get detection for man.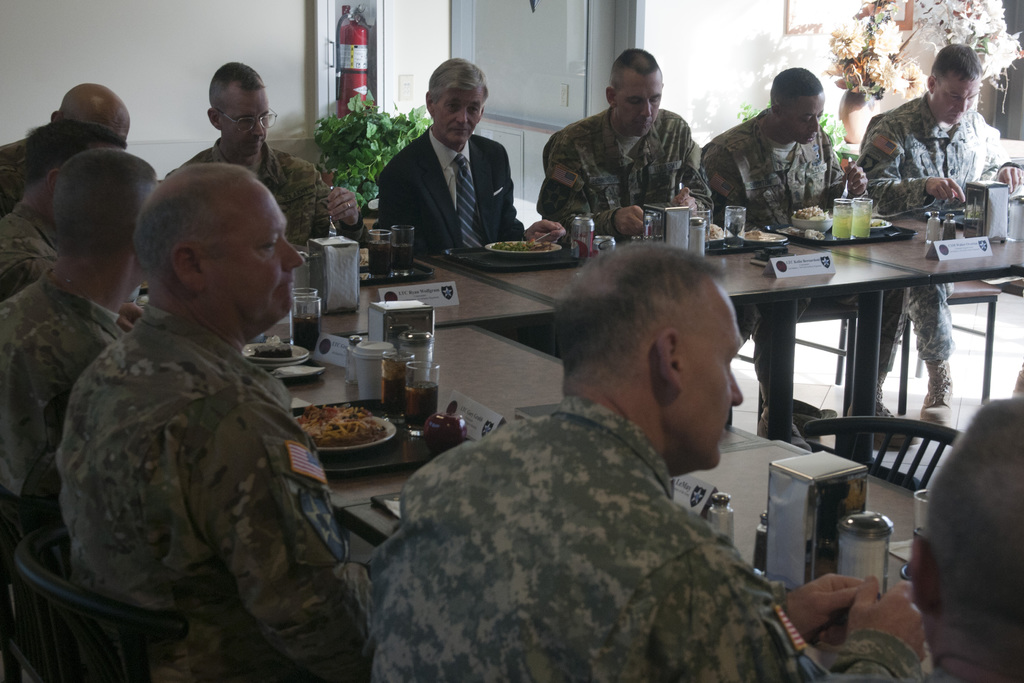
Detection: (374, 55, 563, 240).
